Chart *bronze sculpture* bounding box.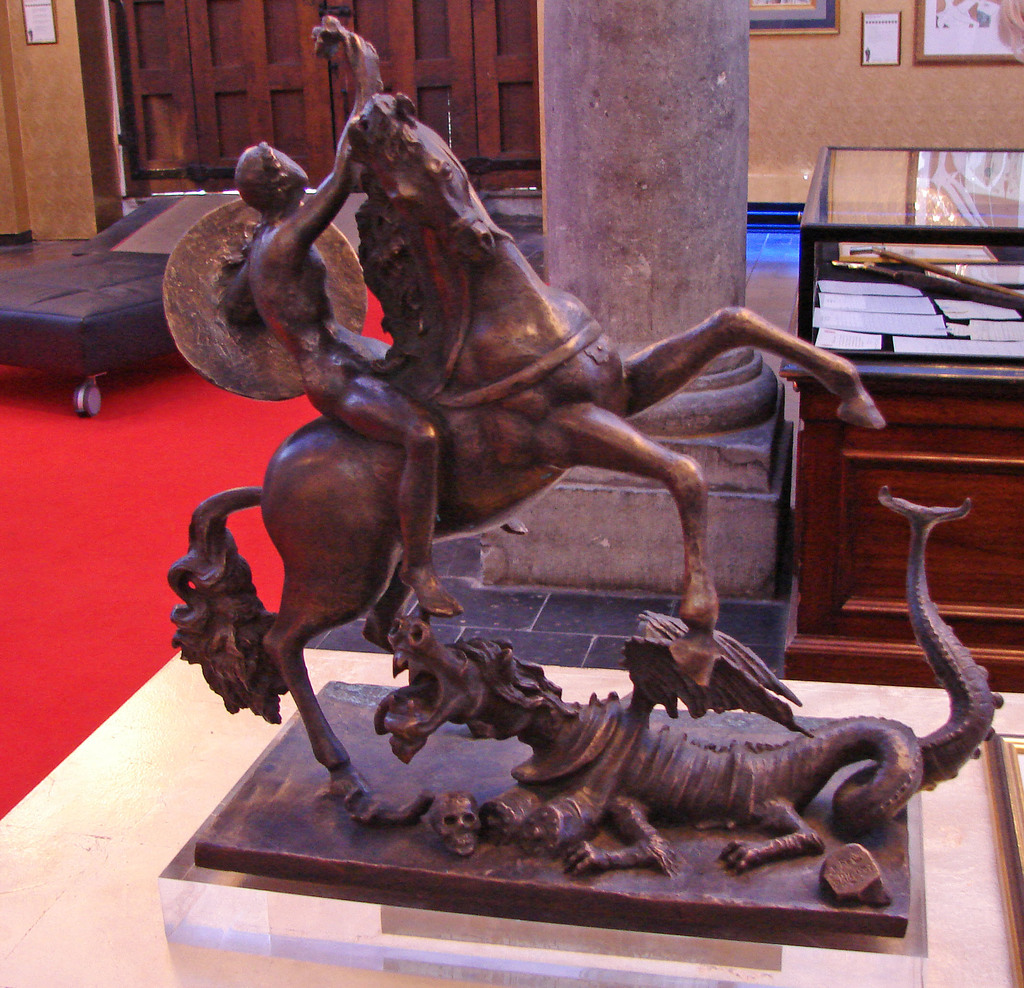
Charted: bbox=[168, 21, 1003, 918].
